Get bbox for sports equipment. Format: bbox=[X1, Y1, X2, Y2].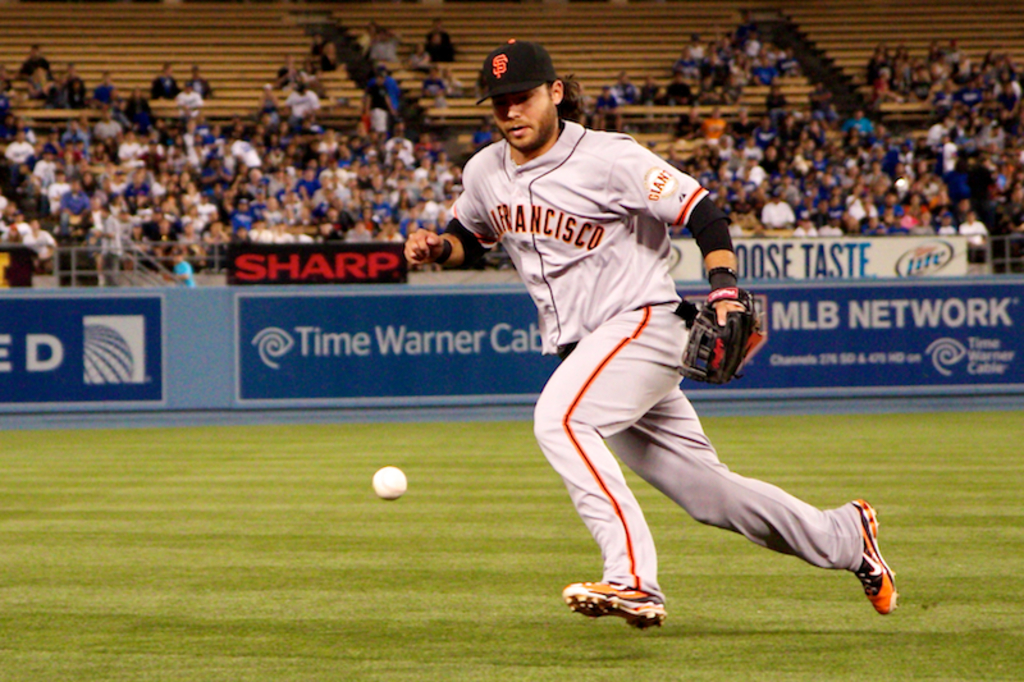
bbox=[564, 577, 671, 630].
